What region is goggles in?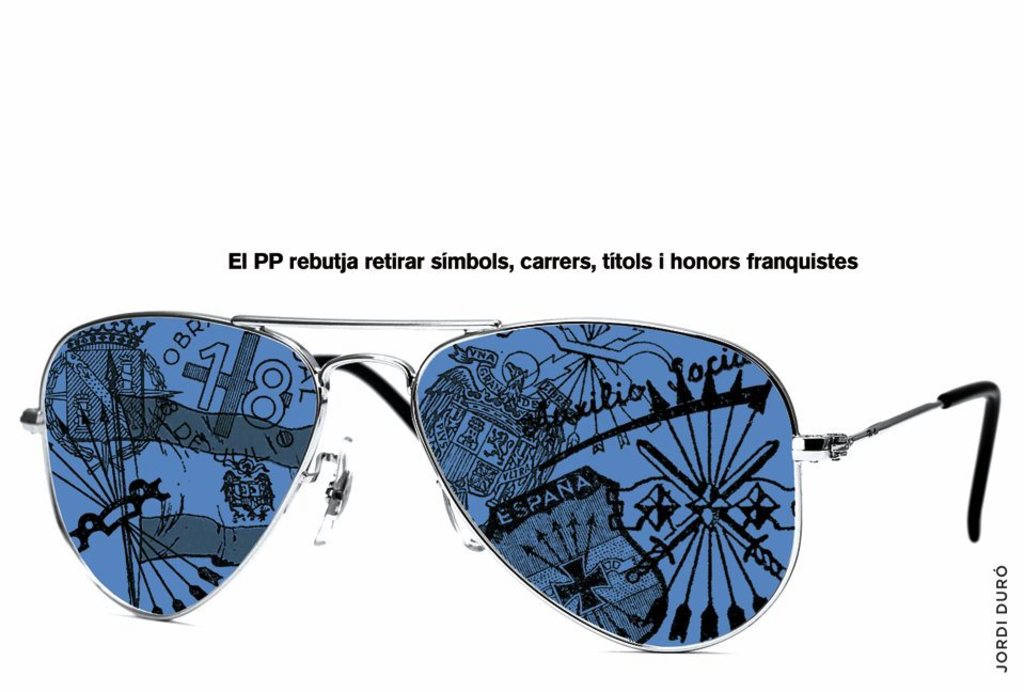
(left=164, top=276, right=948, bottom=663).
